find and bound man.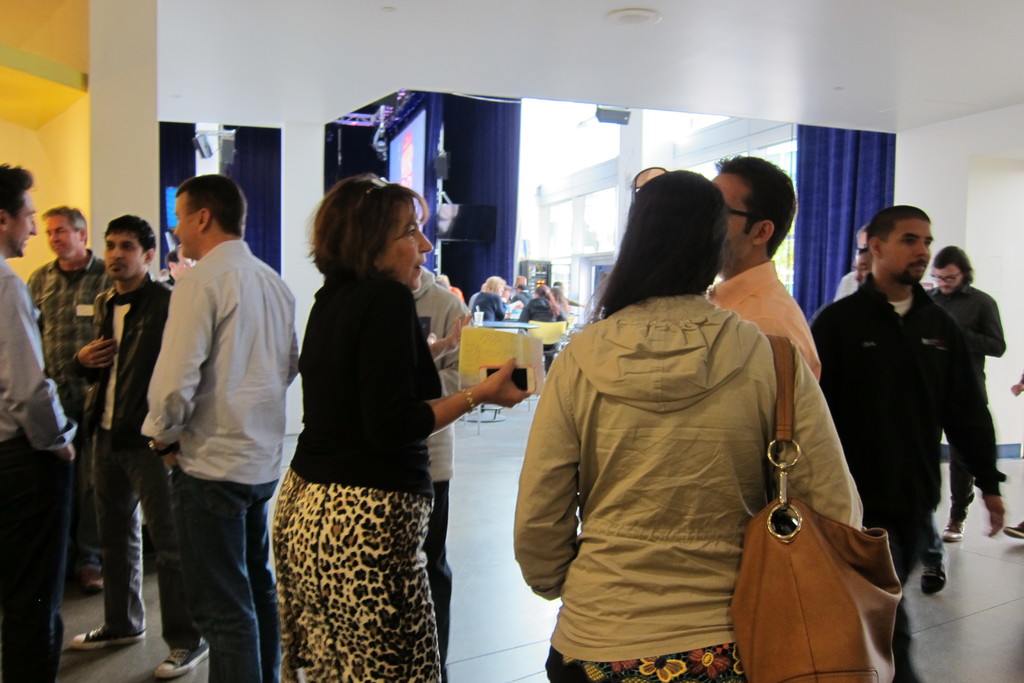
Bound: <box>0,159,79,680</box>.
